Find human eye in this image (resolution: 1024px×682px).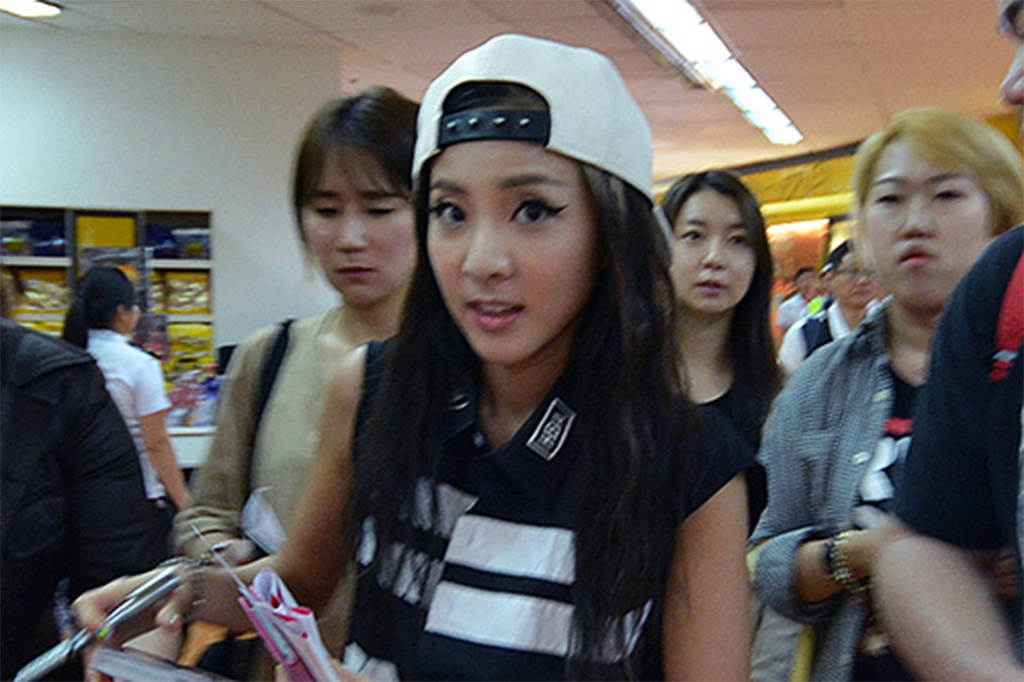
region(680, 226, 710, 249).
